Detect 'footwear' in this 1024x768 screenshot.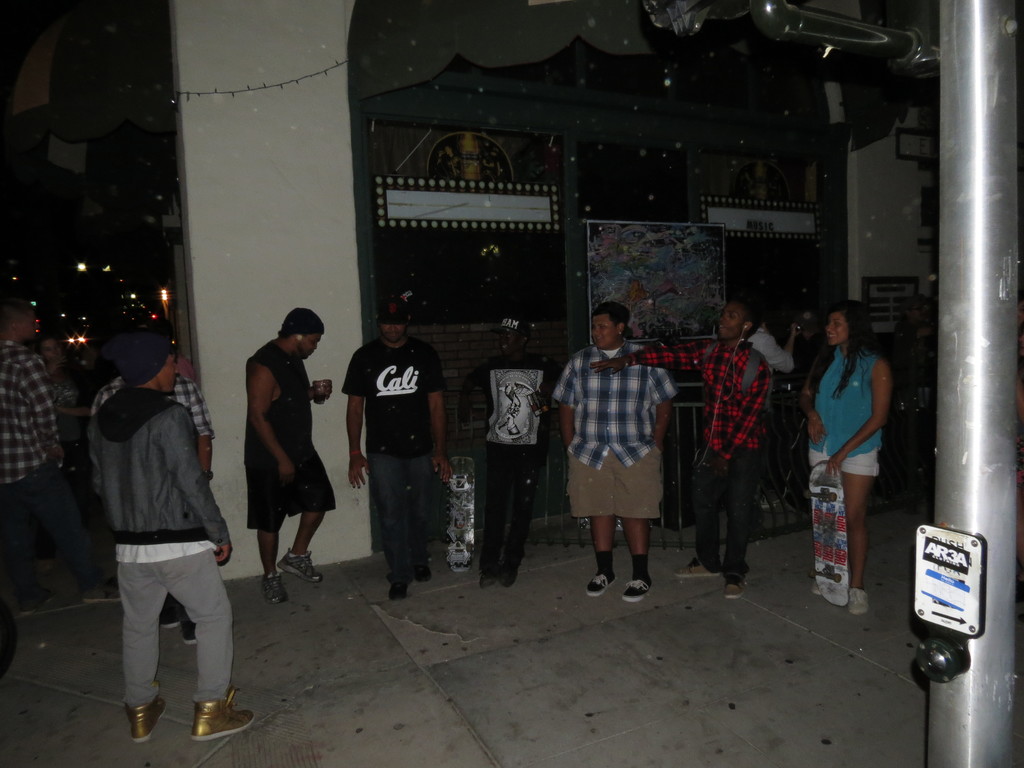
Detection: box(124, 696, 164, 741).
